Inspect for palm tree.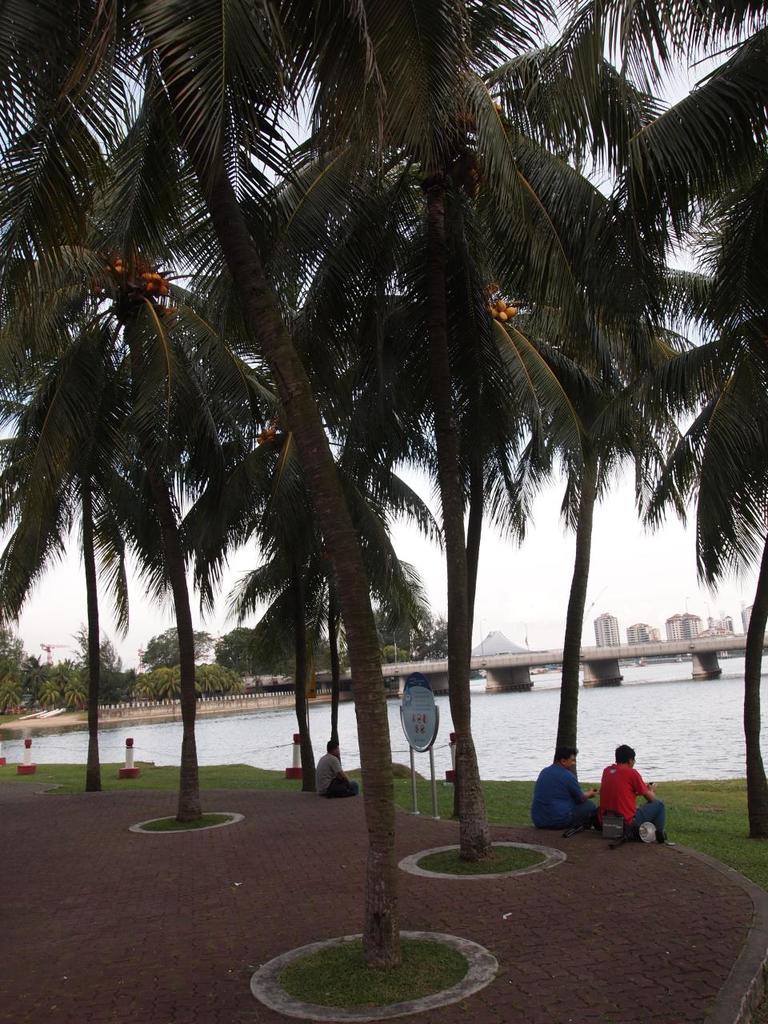
Inspection: {"x1": 330, "y1": 0, "x2": 513, "y2": 320}.
